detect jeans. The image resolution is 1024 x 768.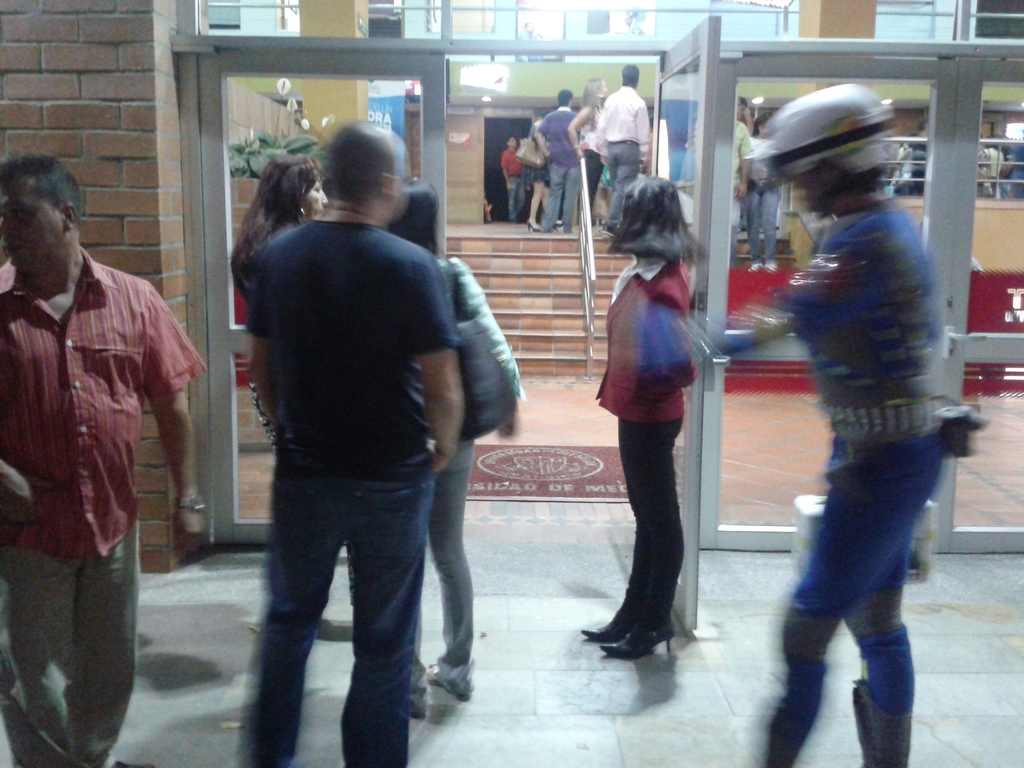
box=[615, 417, 684, 623].
